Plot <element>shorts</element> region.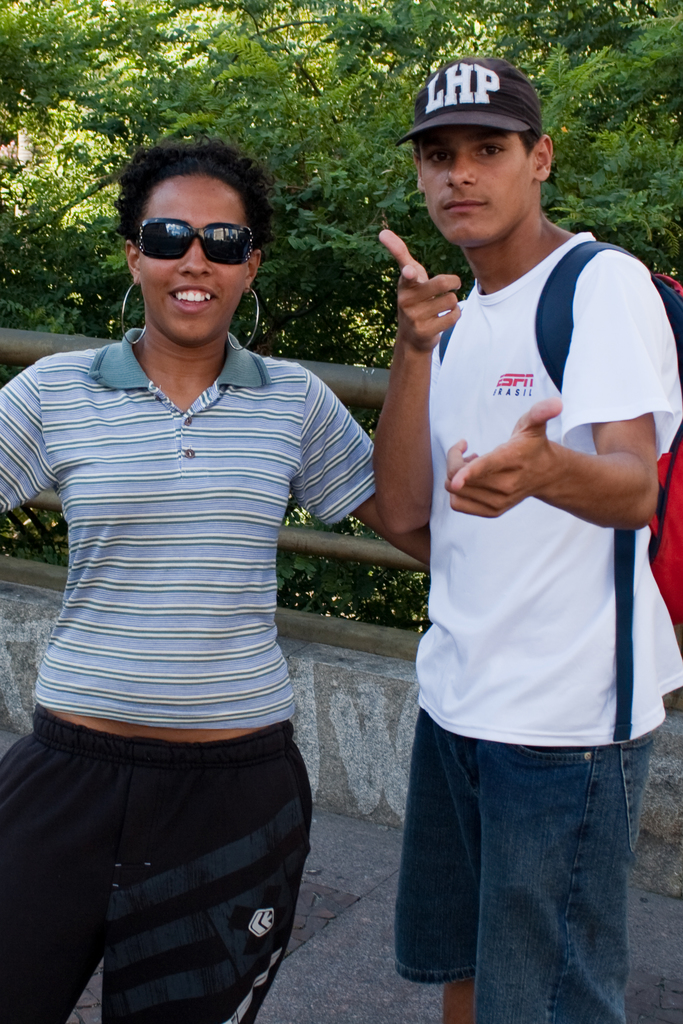
Plotted at Rect(402, 707, 651, 1023).
